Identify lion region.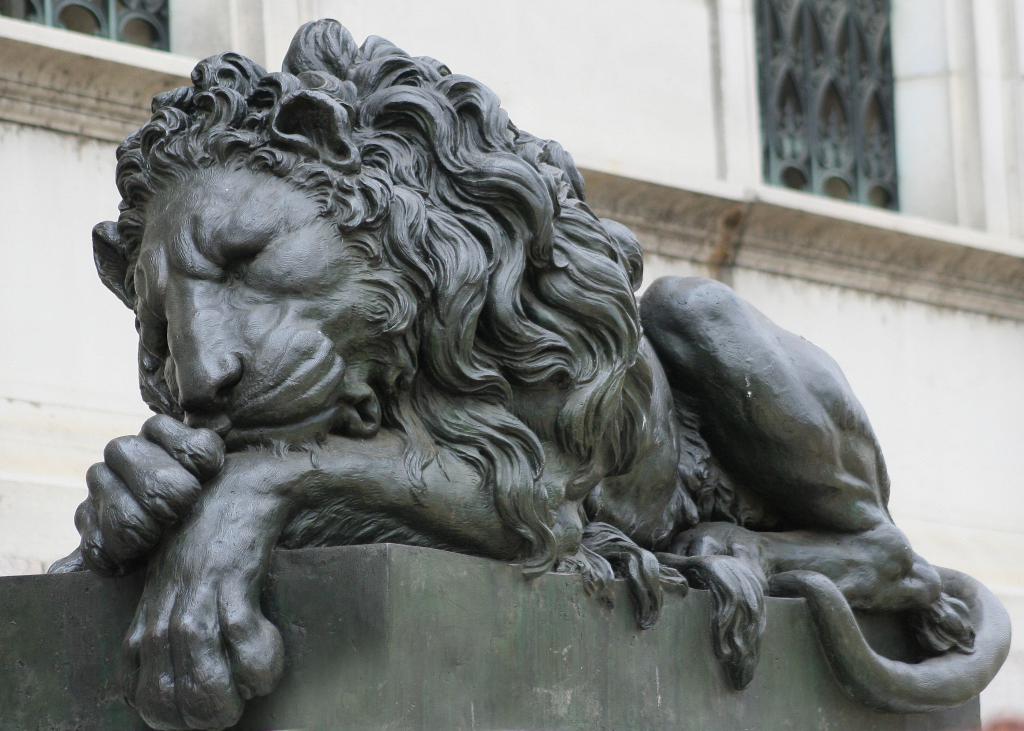
Region: 45:18:1012:730.
